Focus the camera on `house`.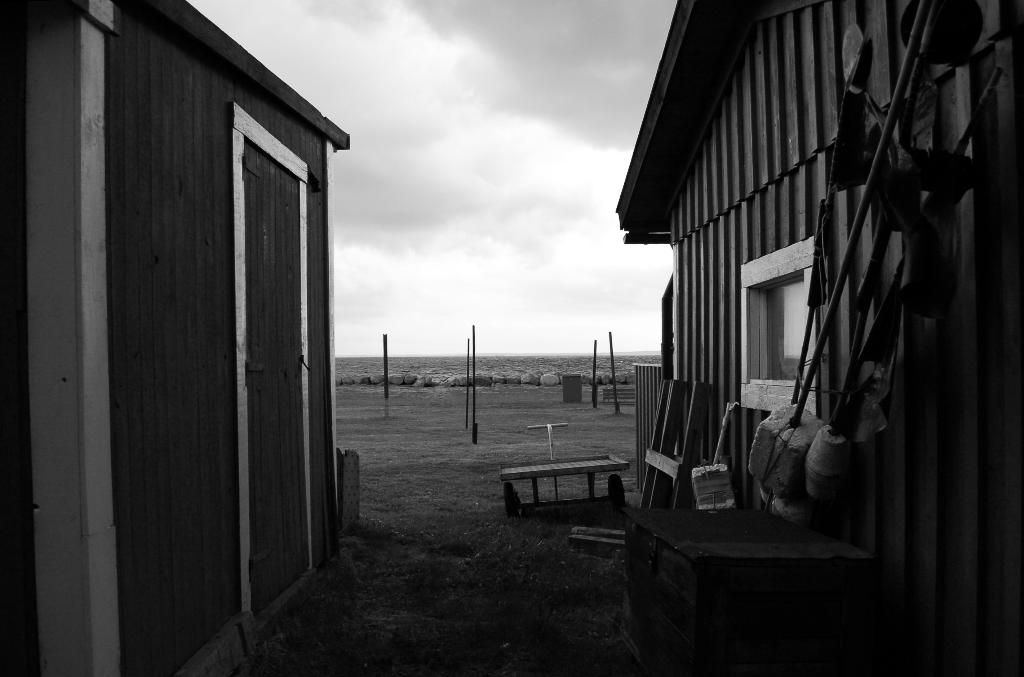
Focus region: 0:0:351:676.
